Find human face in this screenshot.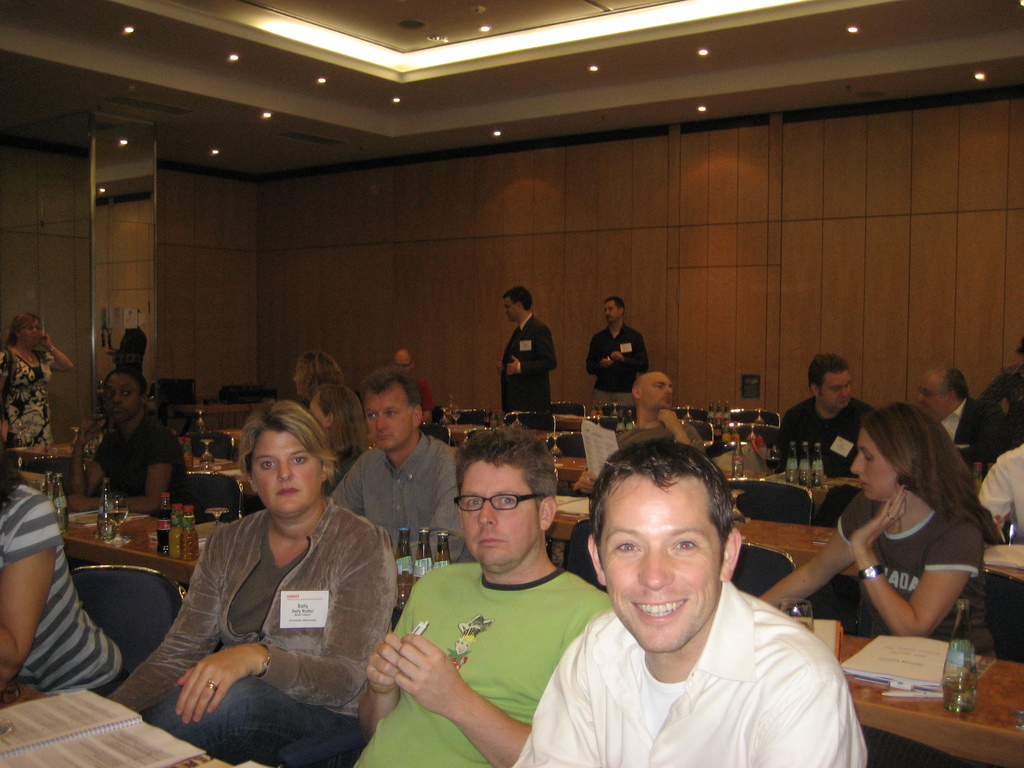
The bounding box for human face is 601:488:721:655.
